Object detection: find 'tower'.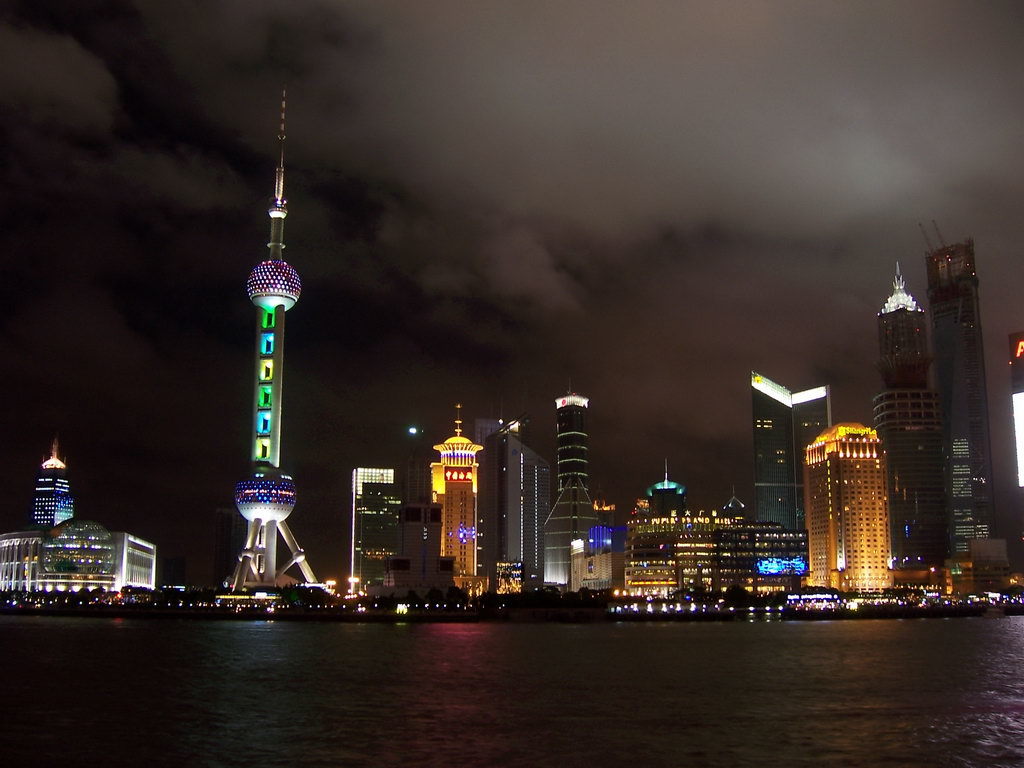
region(200, 117, 331, 579).
